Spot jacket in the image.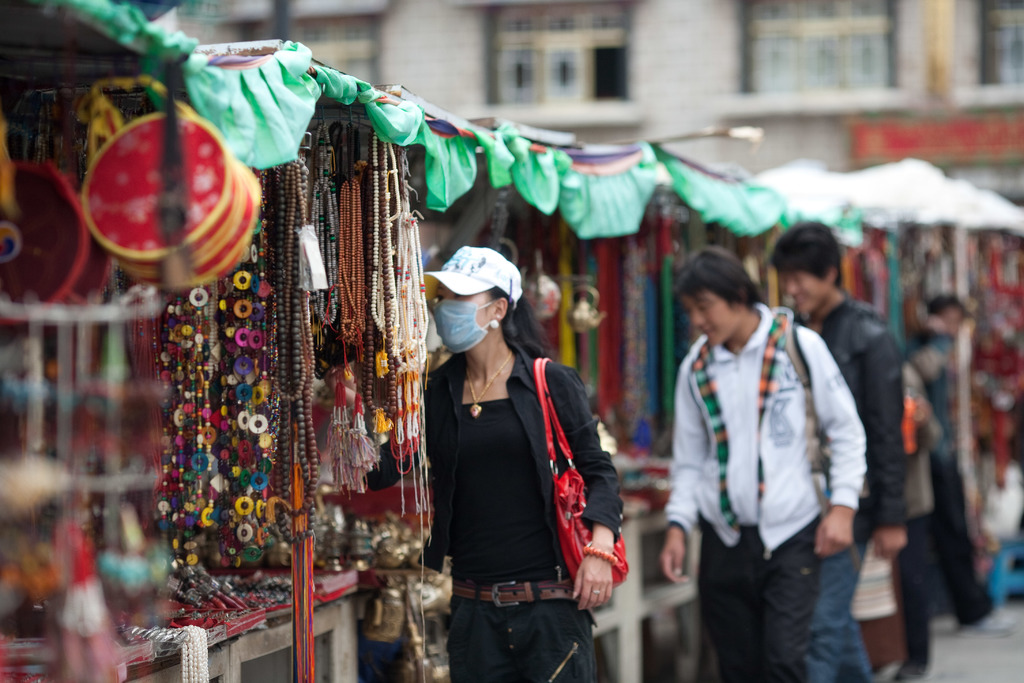
jacket found at 662:304:870:560.
